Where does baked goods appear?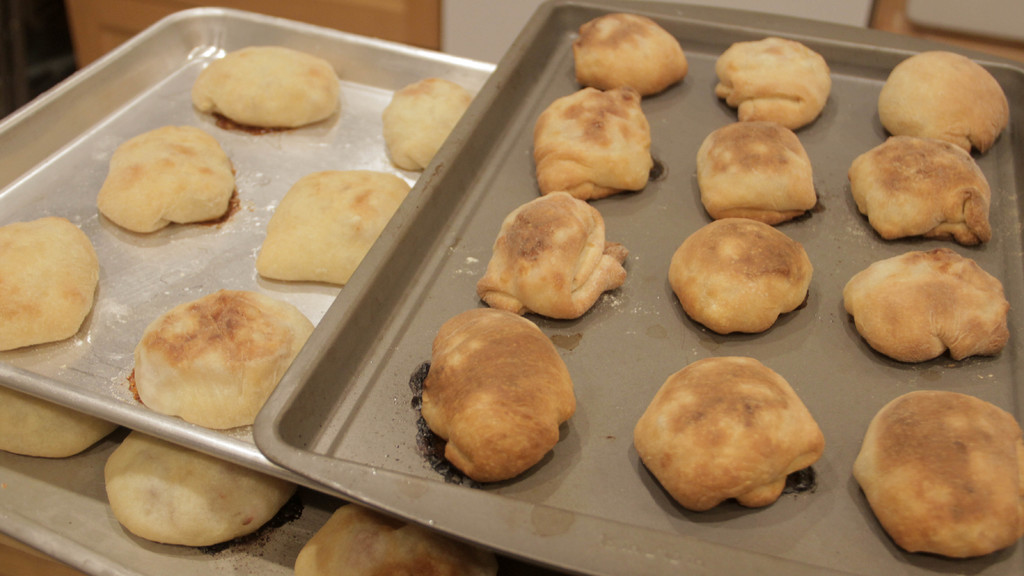
Appears at left=95, top=124, right=236, bottom=235.
